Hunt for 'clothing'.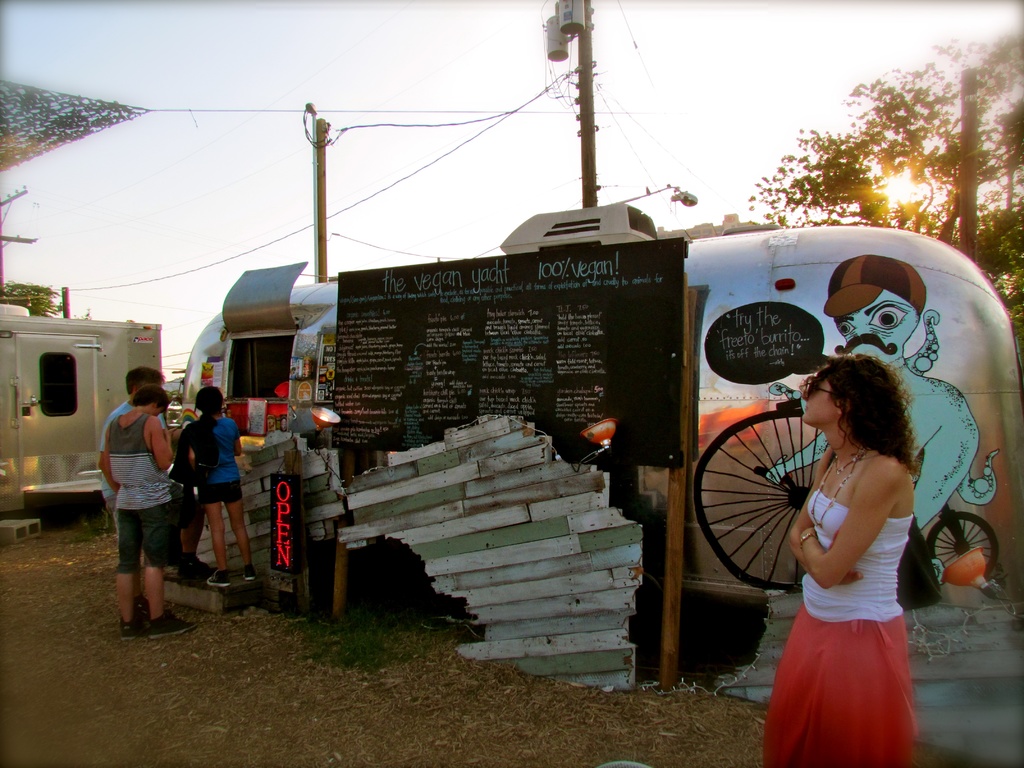
Hunted down at (108,413,186,577).
